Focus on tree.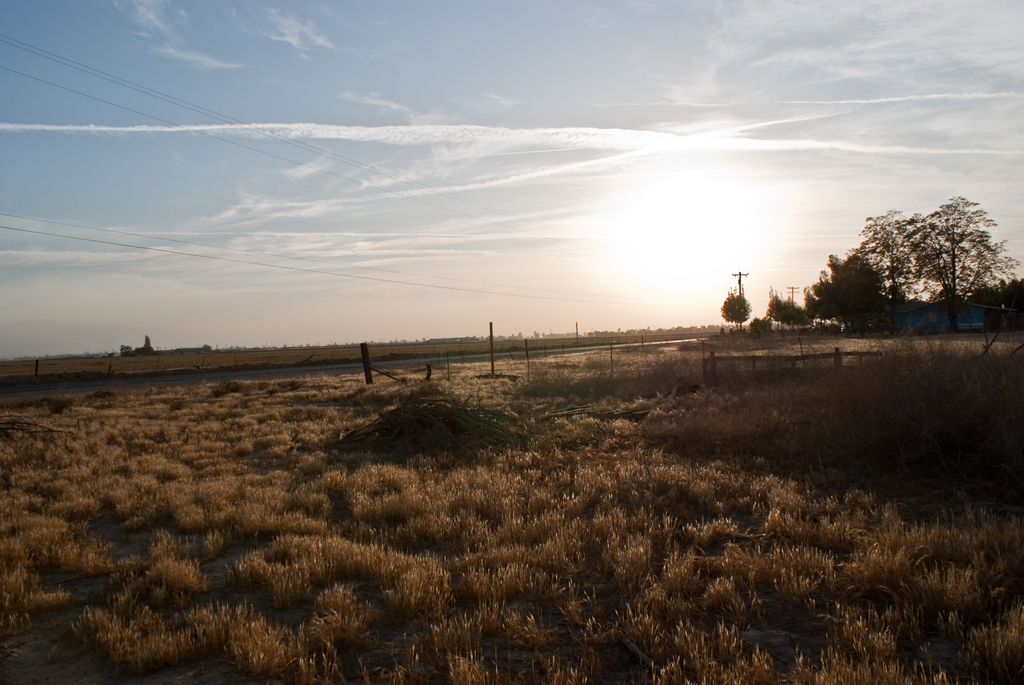
Focused at <bbox>533, 327, 538, 338</bbox>.
